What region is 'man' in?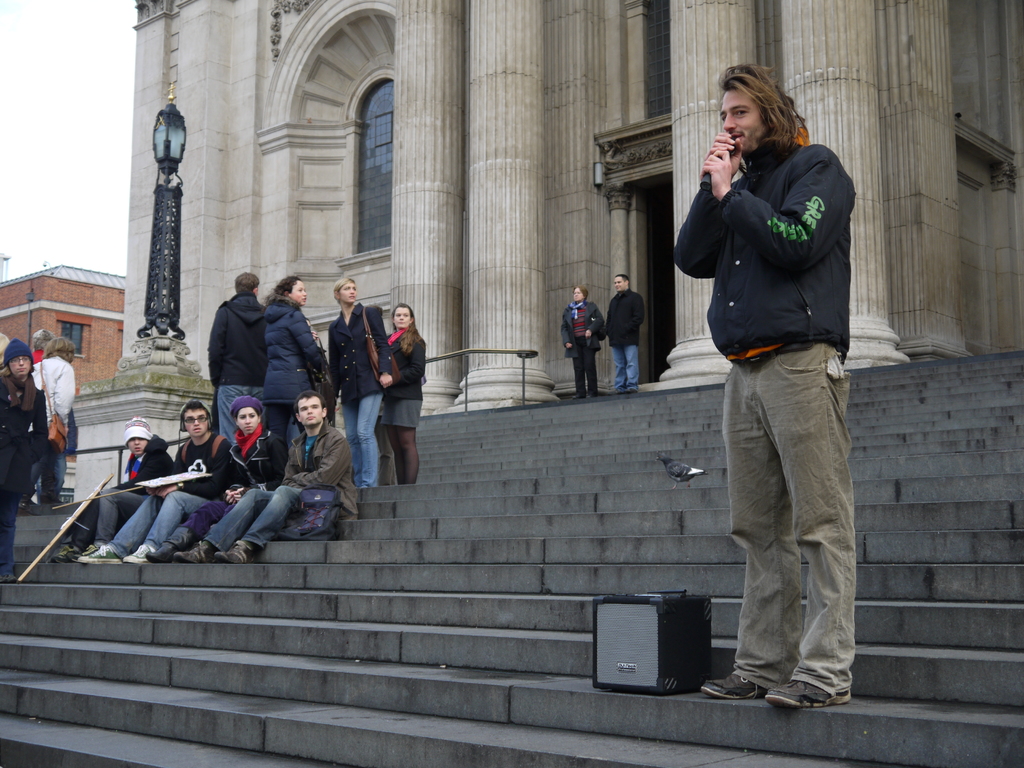
select_region(50, 426, 173, 561).
